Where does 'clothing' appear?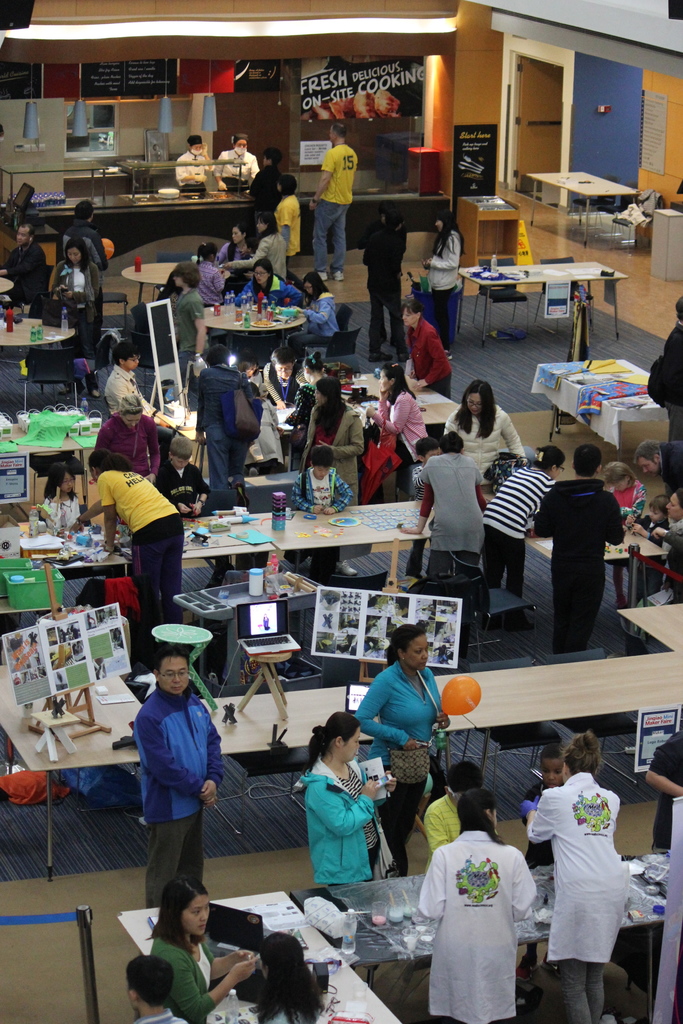
Appears at (x1=372, y1=378, x2=429, y2=472).
